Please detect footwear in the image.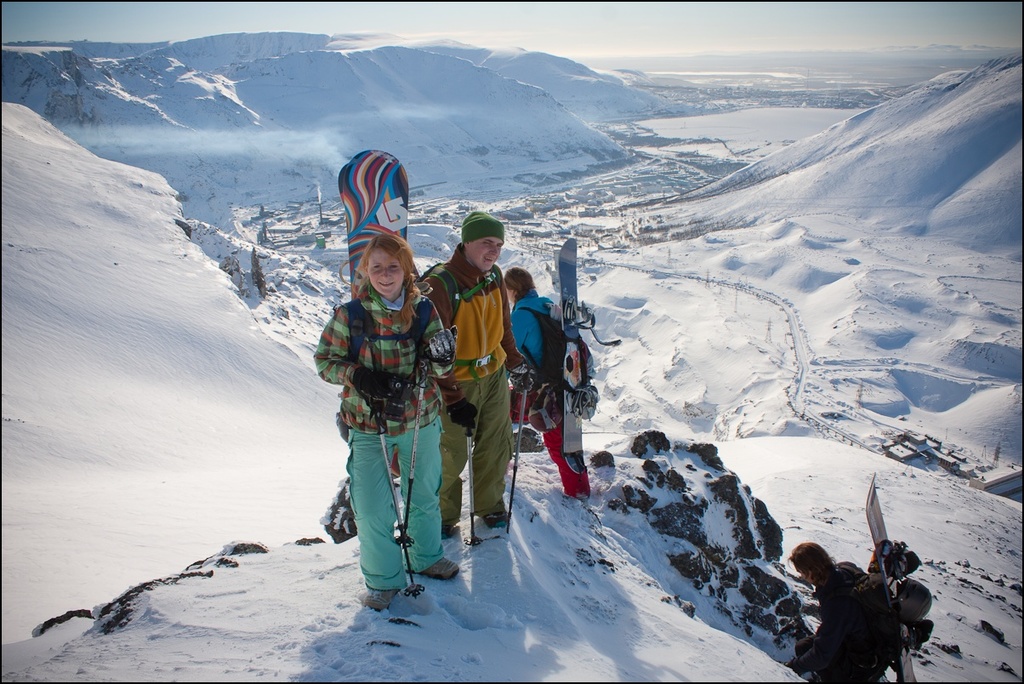
477, 510, 509, 526.
